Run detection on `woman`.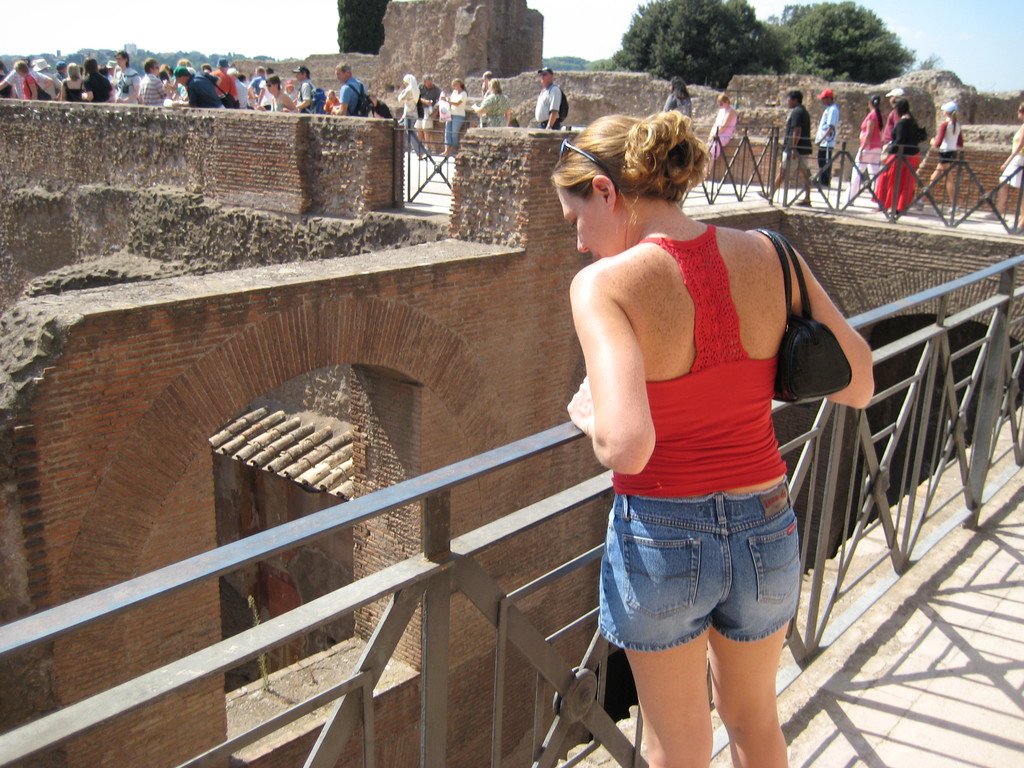
Result: BBox(872, 97, 927, 220).
